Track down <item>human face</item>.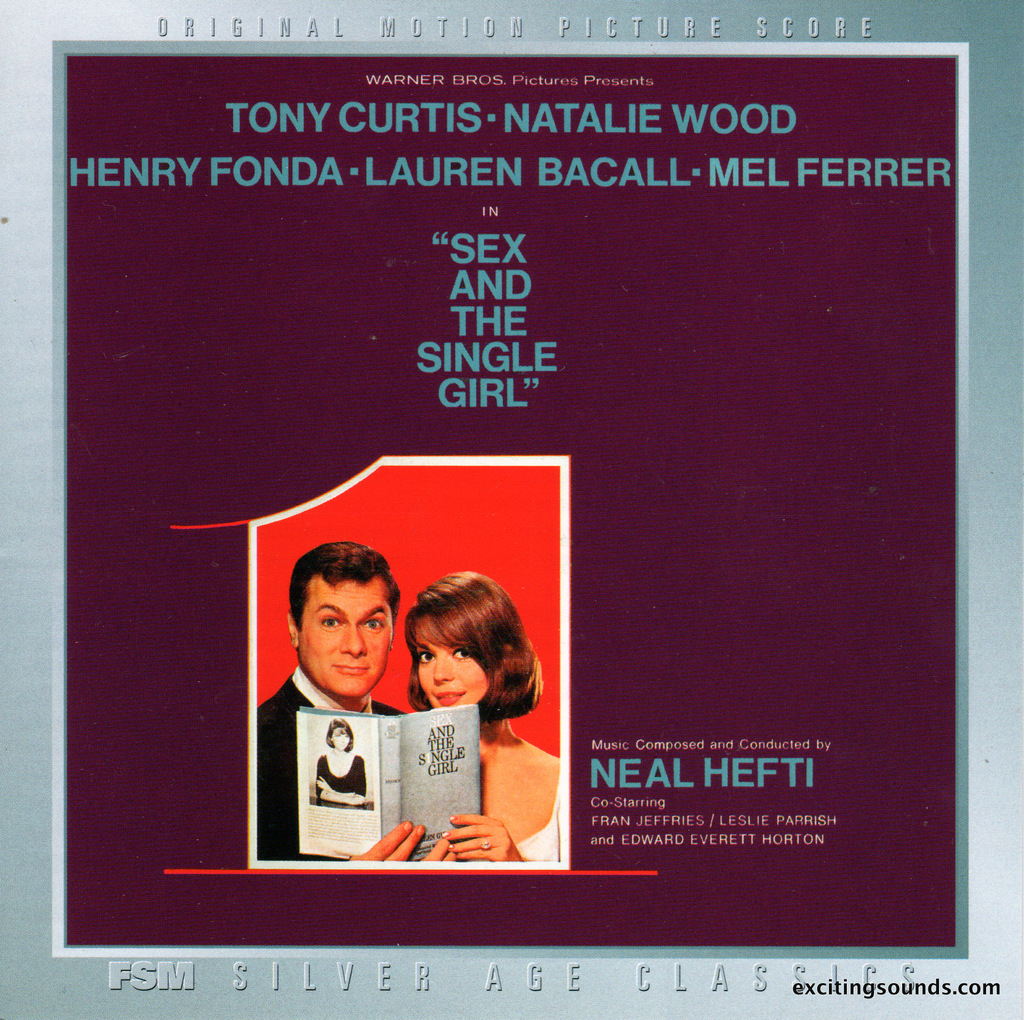
Tracked to 410, 614, 490, 709.
